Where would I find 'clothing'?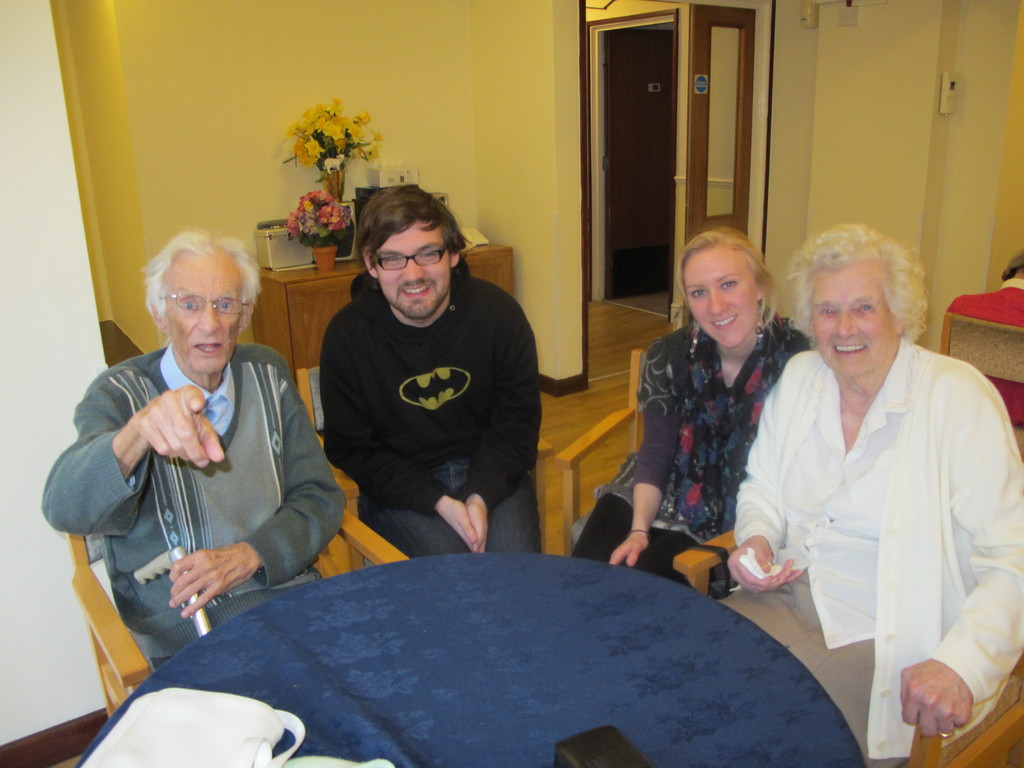
At BBox(321, 259, 541, 560).
